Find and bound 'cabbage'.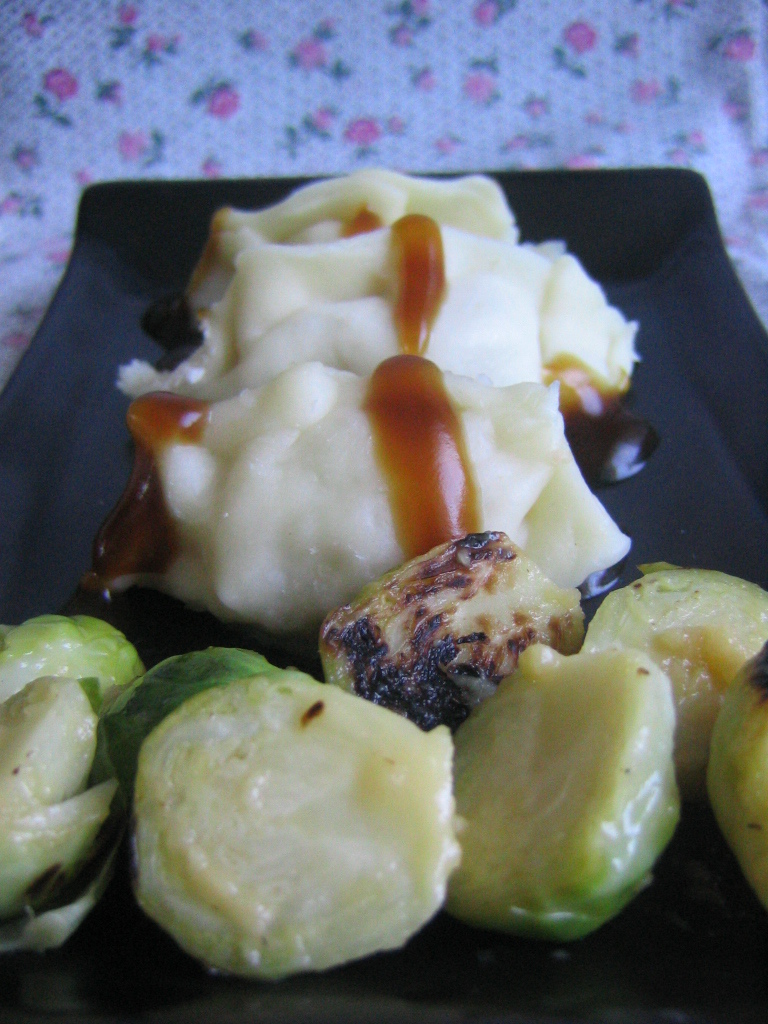
Bound: box=[313, 533, 588, 732].
